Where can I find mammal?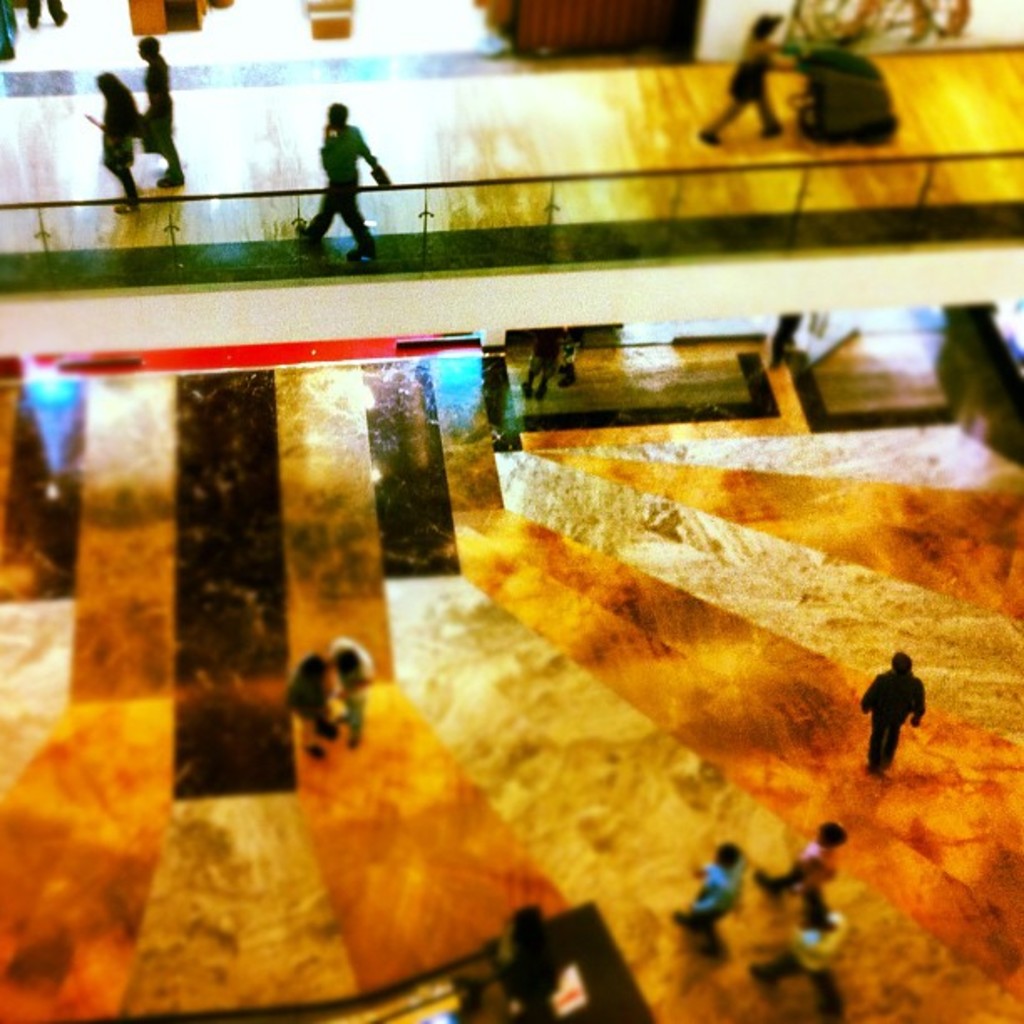
You can find it at (28,0,70,23).
